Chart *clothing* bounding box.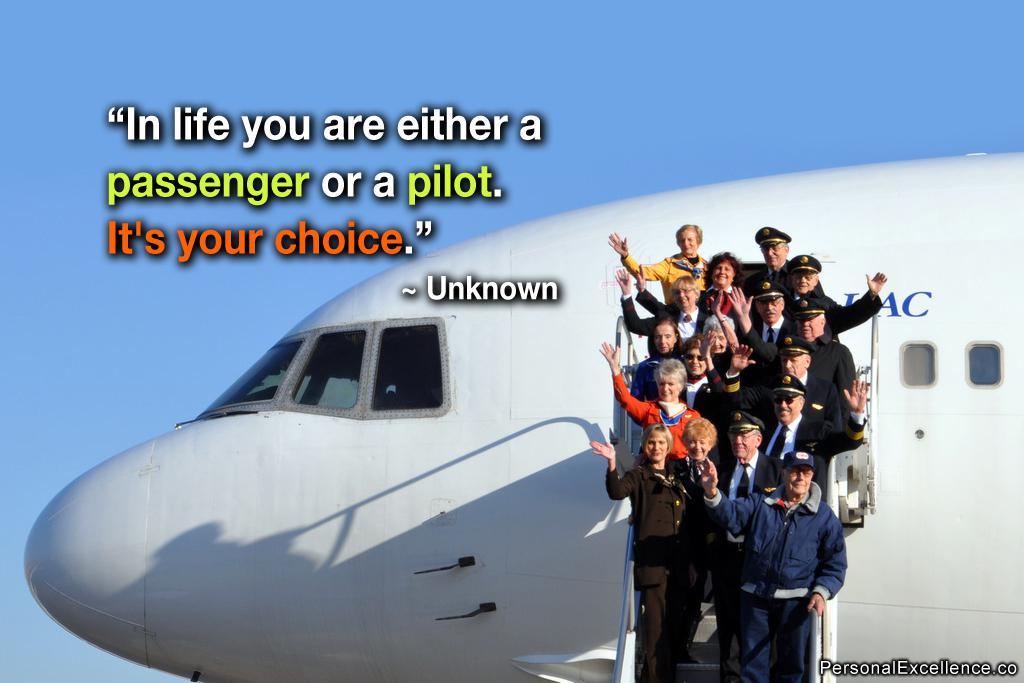
Charted: pyautogui.locateOnScreen(626, 306, 695, 347).
